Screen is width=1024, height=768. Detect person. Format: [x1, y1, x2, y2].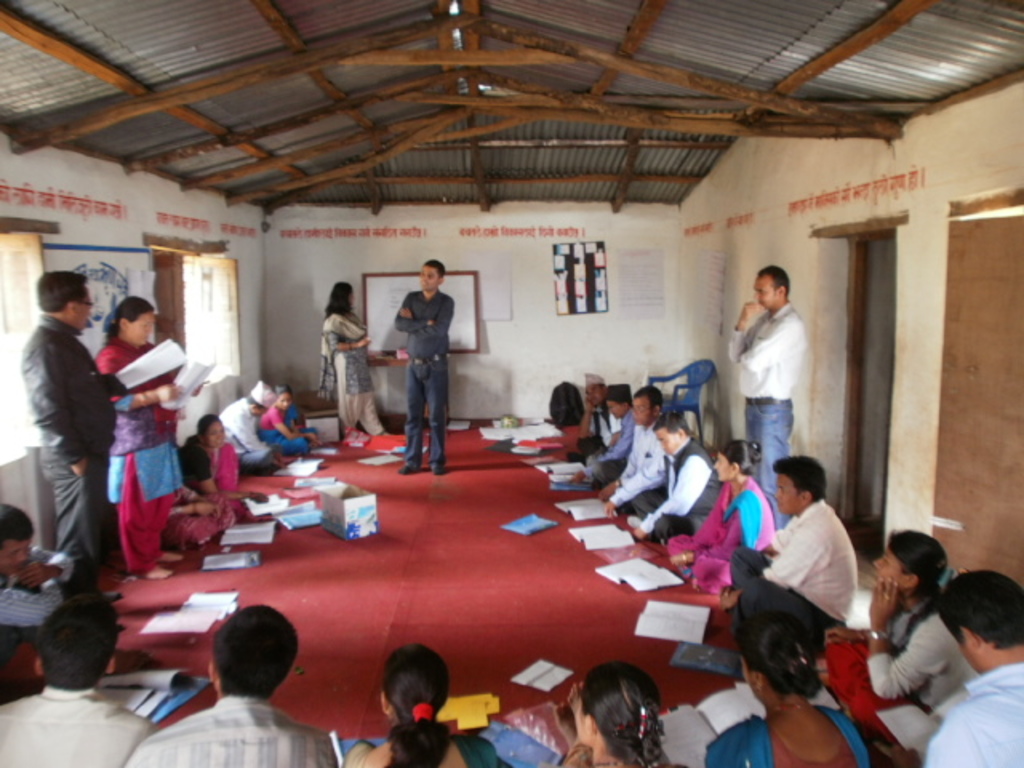
[125, 598, 331, 766].
